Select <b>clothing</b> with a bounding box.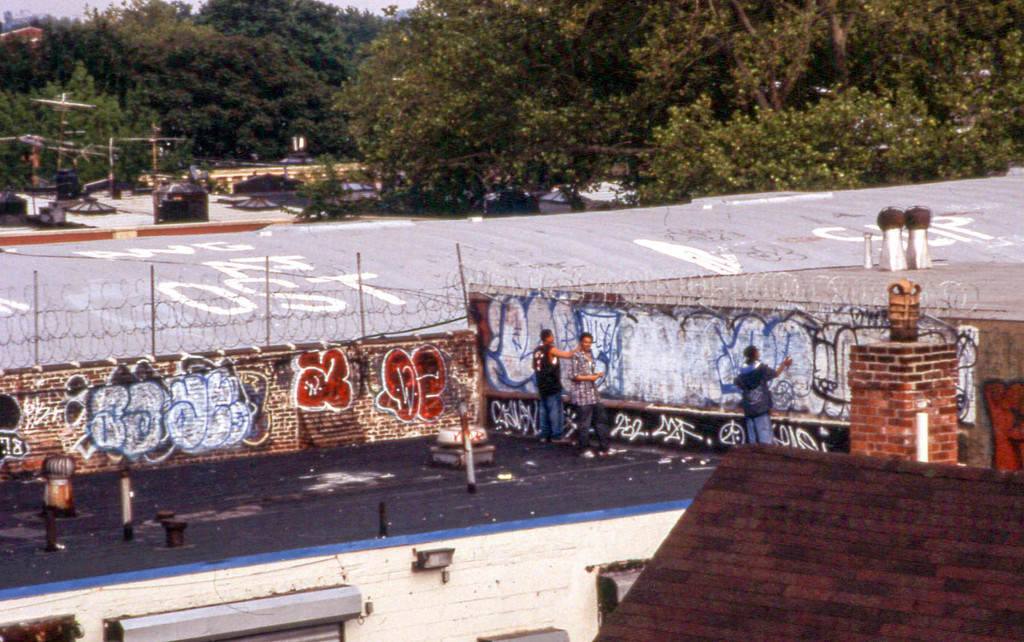
[left=534, top=345, right=563, bottom=438].
